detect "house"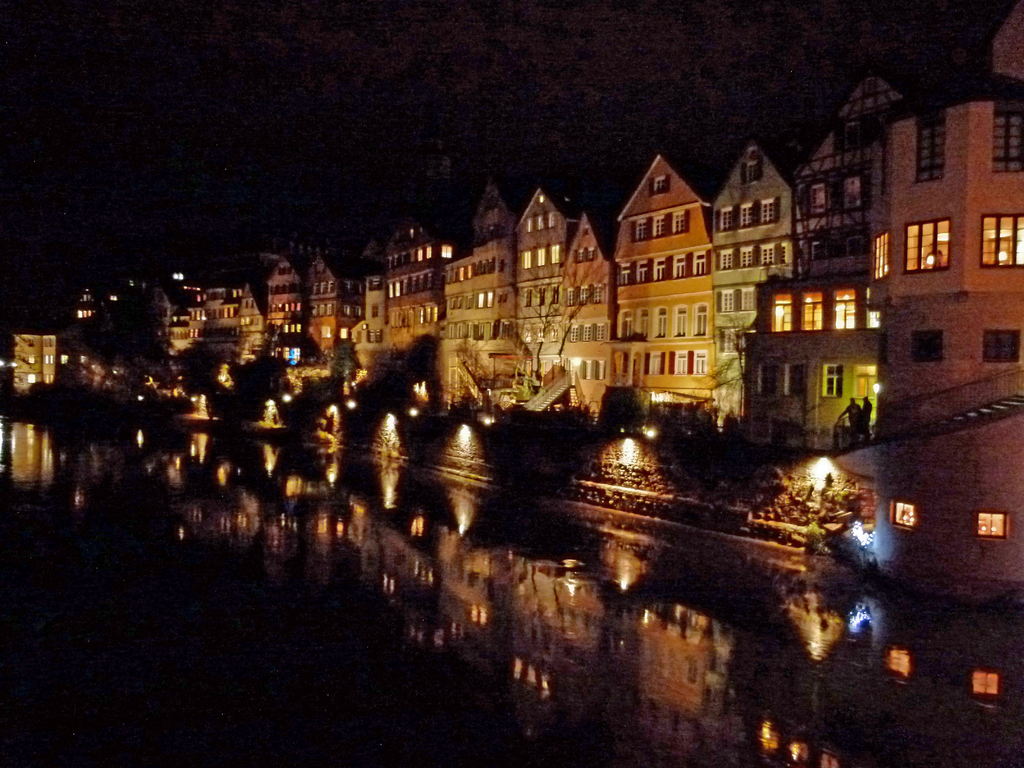
188 260 253 388
